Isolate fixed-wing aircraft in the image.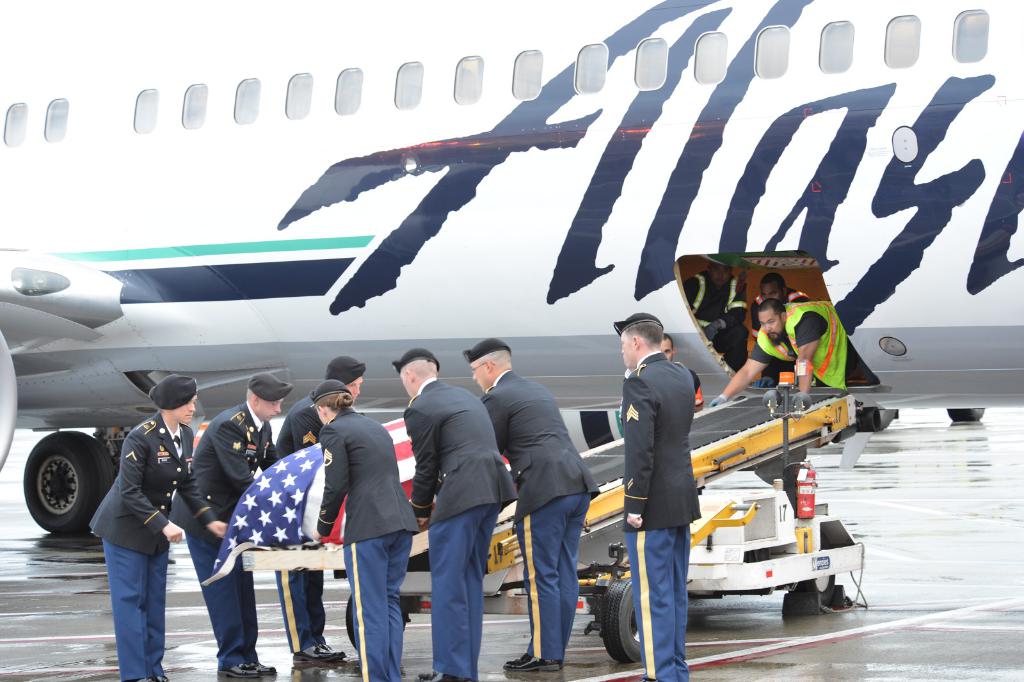
Isolated region: [x1=0, y1=0, x2=1023, y2=534].
